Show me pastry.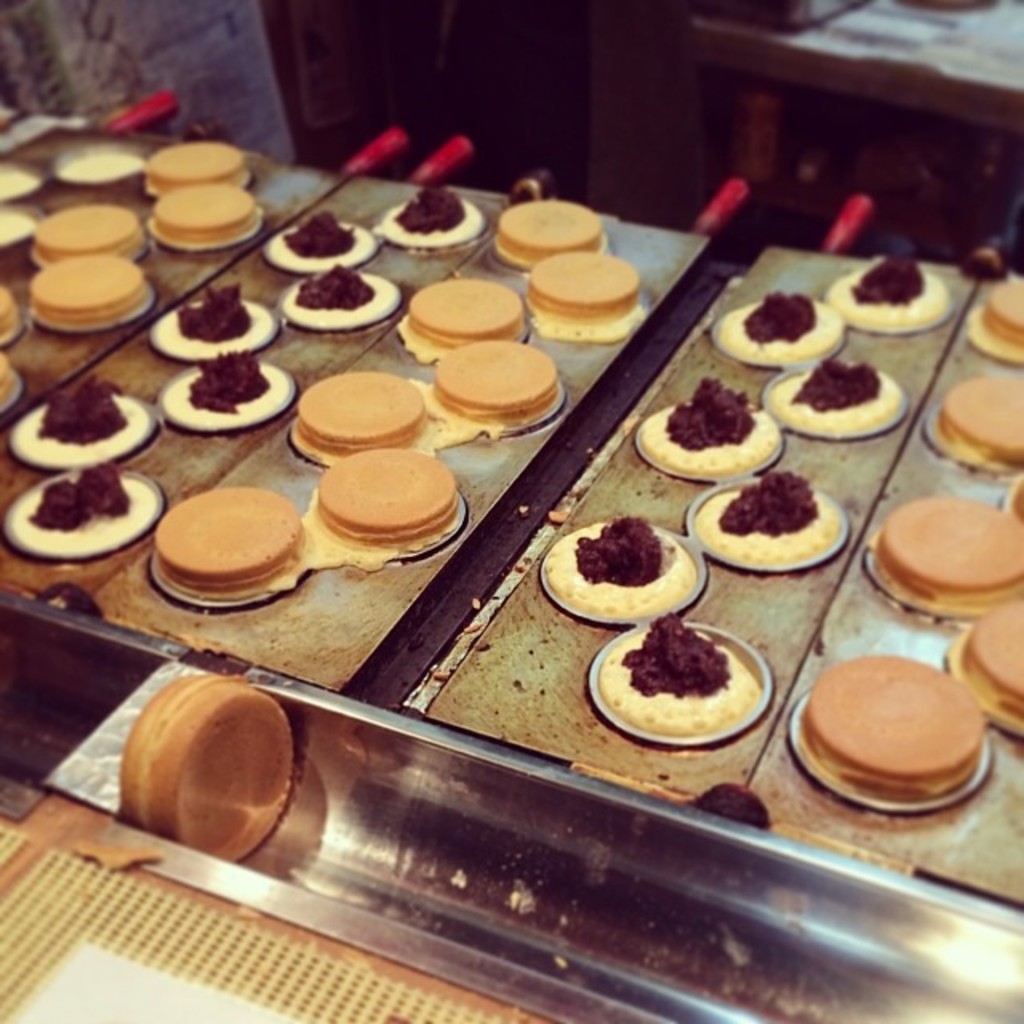
pastry is here: (768,362,902,435).
